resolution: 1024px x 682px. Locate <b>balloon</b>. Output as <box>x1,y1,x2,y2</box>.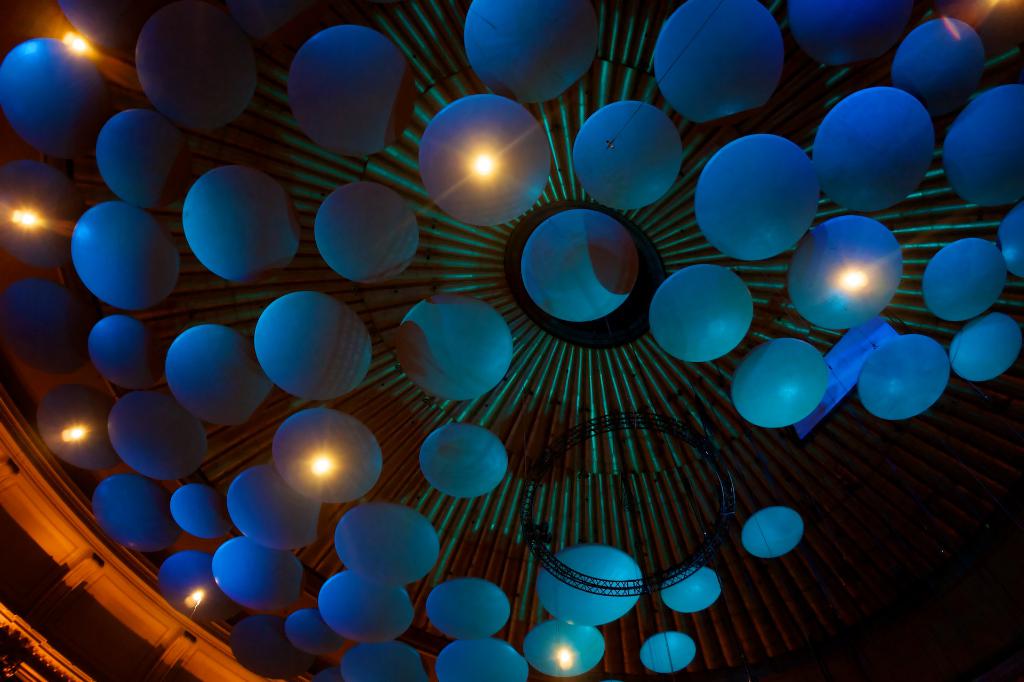
<box>0,160,86,273</box>.
